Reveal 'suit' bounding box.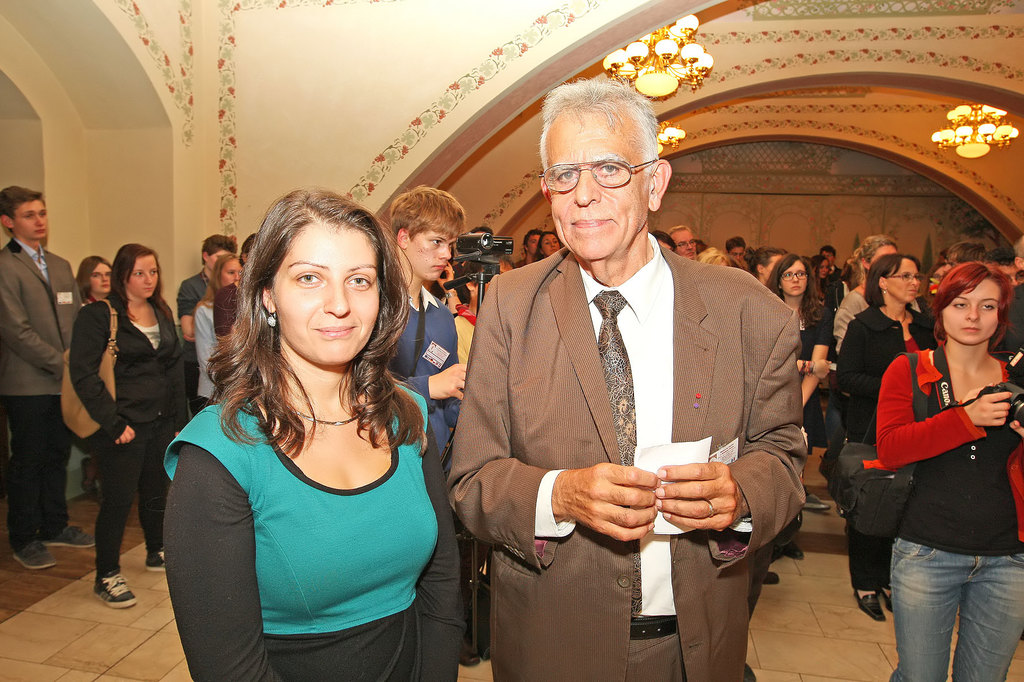
Revealed: [447,235,808,678].
